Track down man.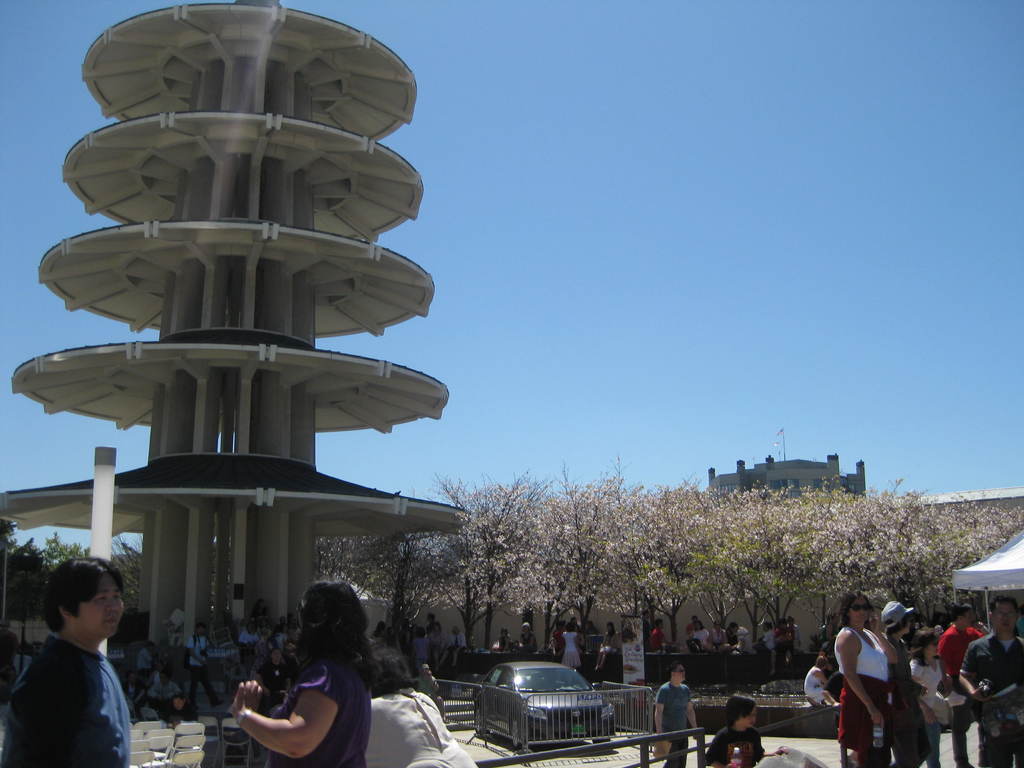
Tracked to {"left": 1016, "top": 607, "right": 1023, "bottom": 637}.
